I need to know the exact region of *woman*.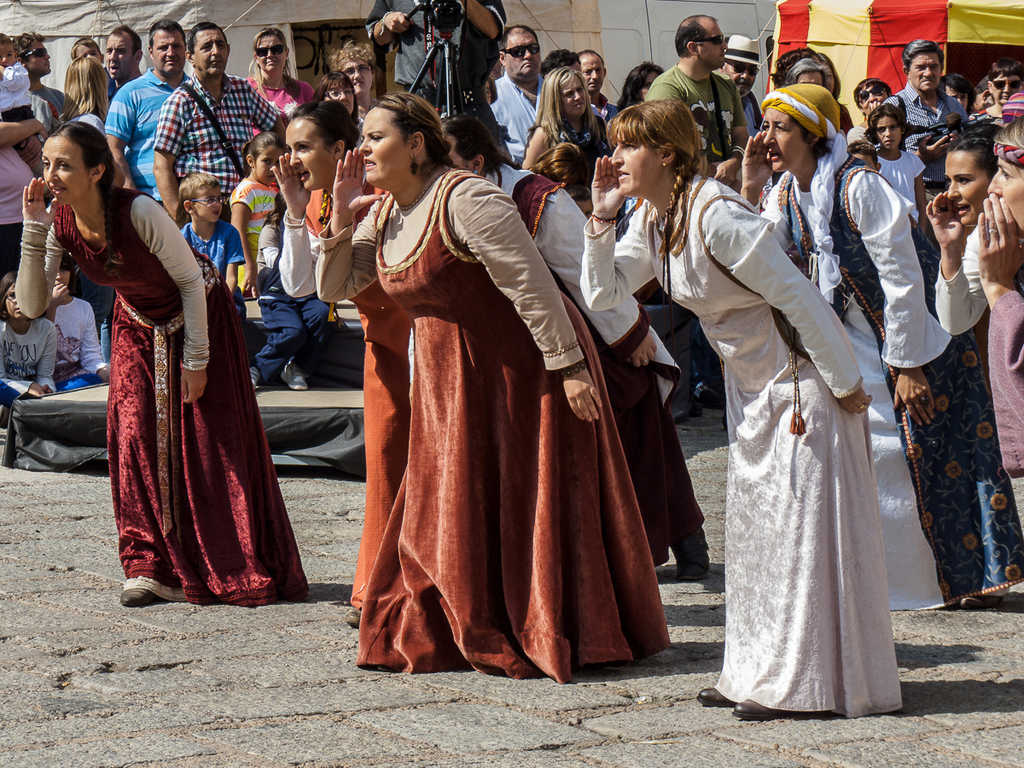
Region: x1=941, y1=77, x2=975, y2=113.
